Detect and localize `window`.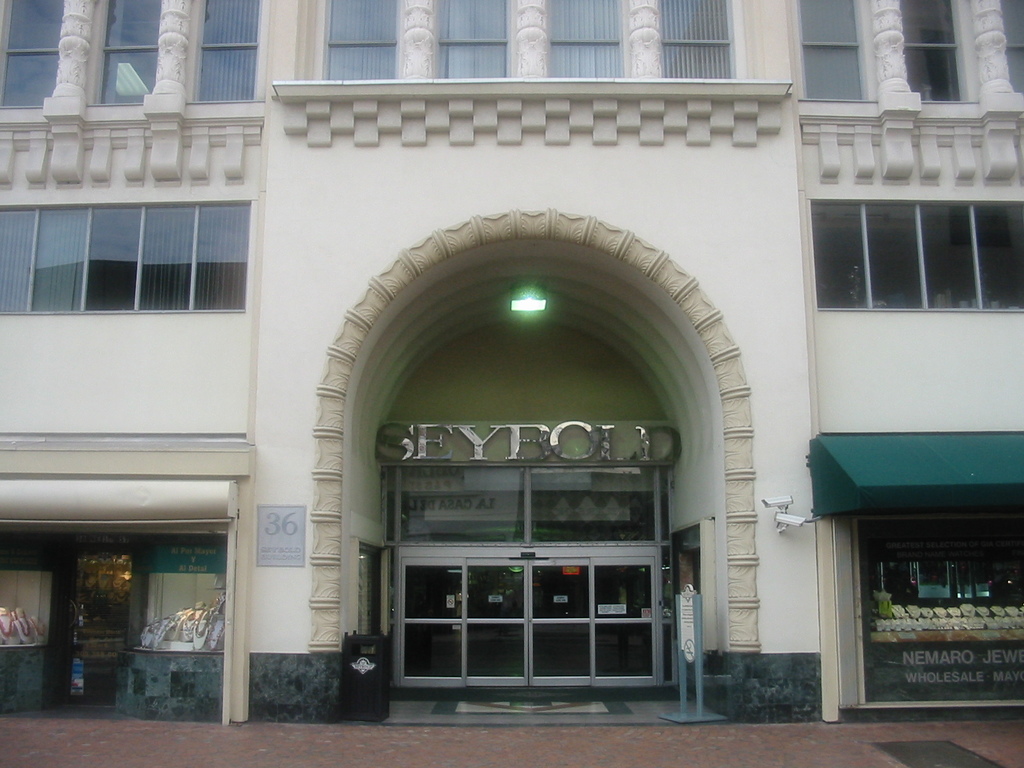
Localized at 0 0 65 104.
